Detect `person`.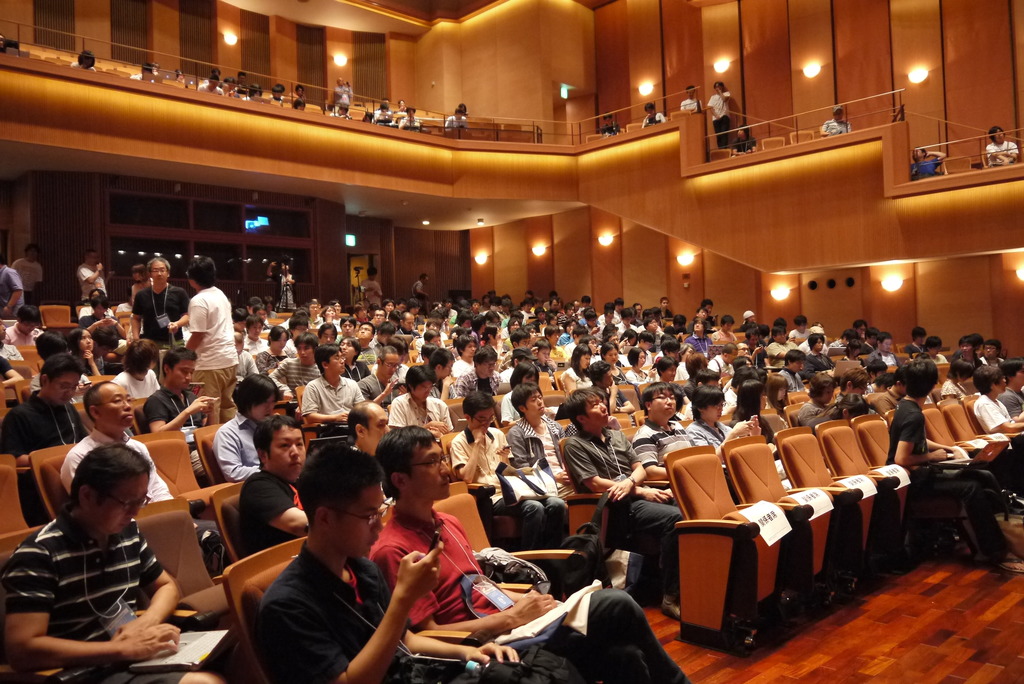
Detected at crop(562, 344, 593, 394).
